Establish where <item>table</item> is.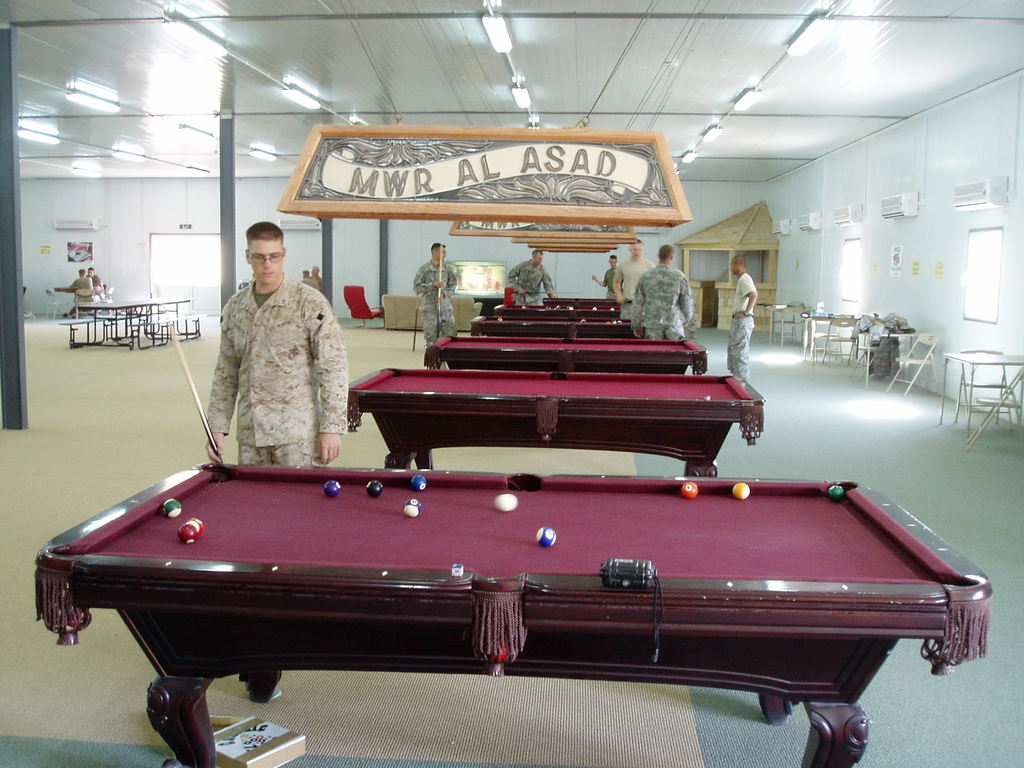
Established at [75, 294, 189, 346].
